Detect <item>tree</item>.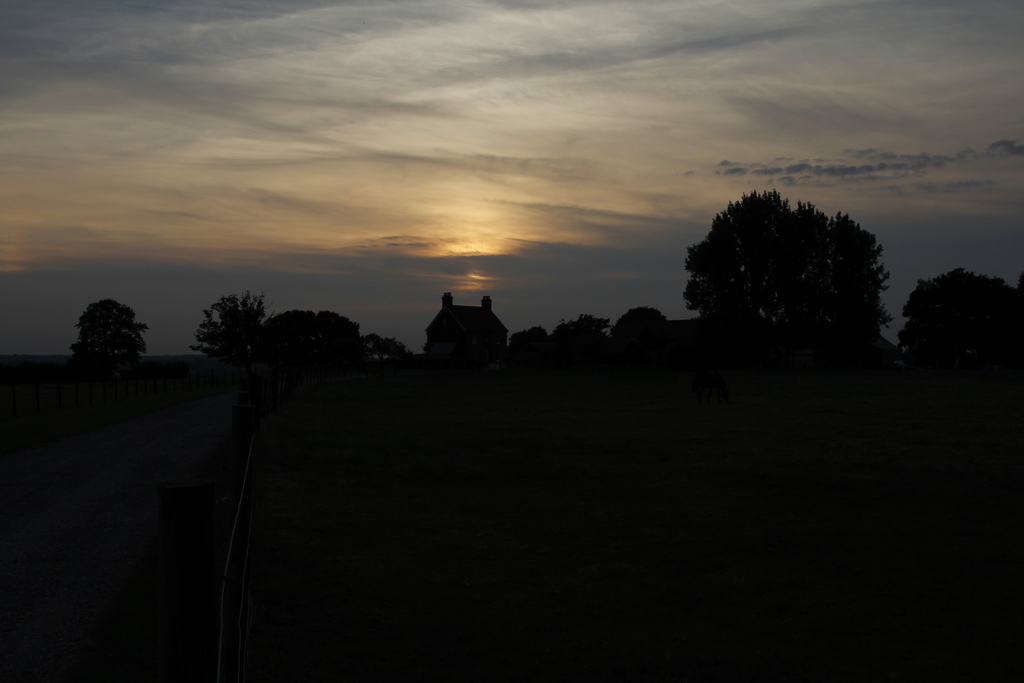
Detected at (191, 292, 273, 360).
